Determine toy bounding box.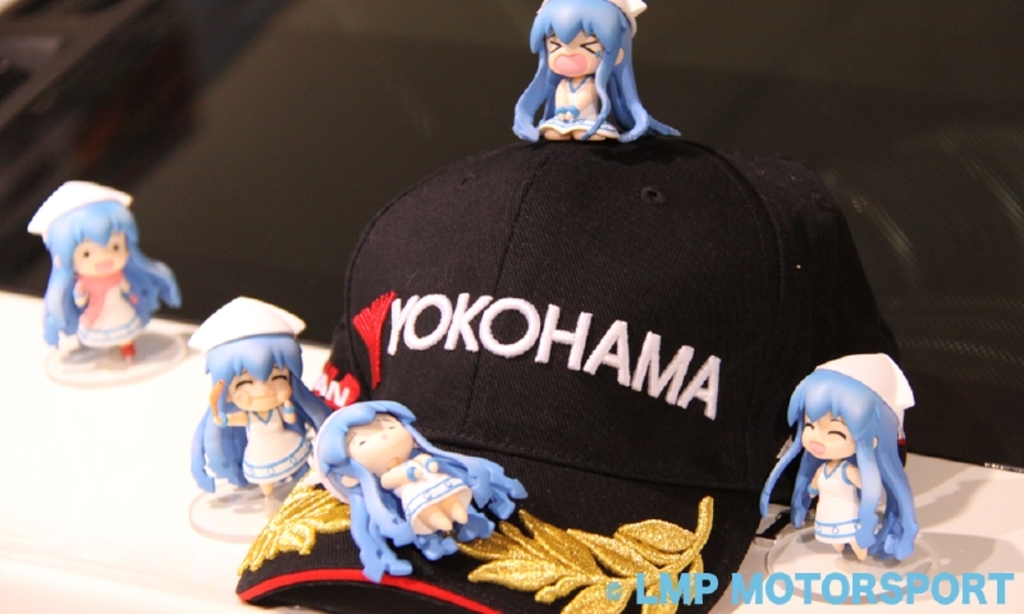
Determined: locate(28, 187, 169, 358).
